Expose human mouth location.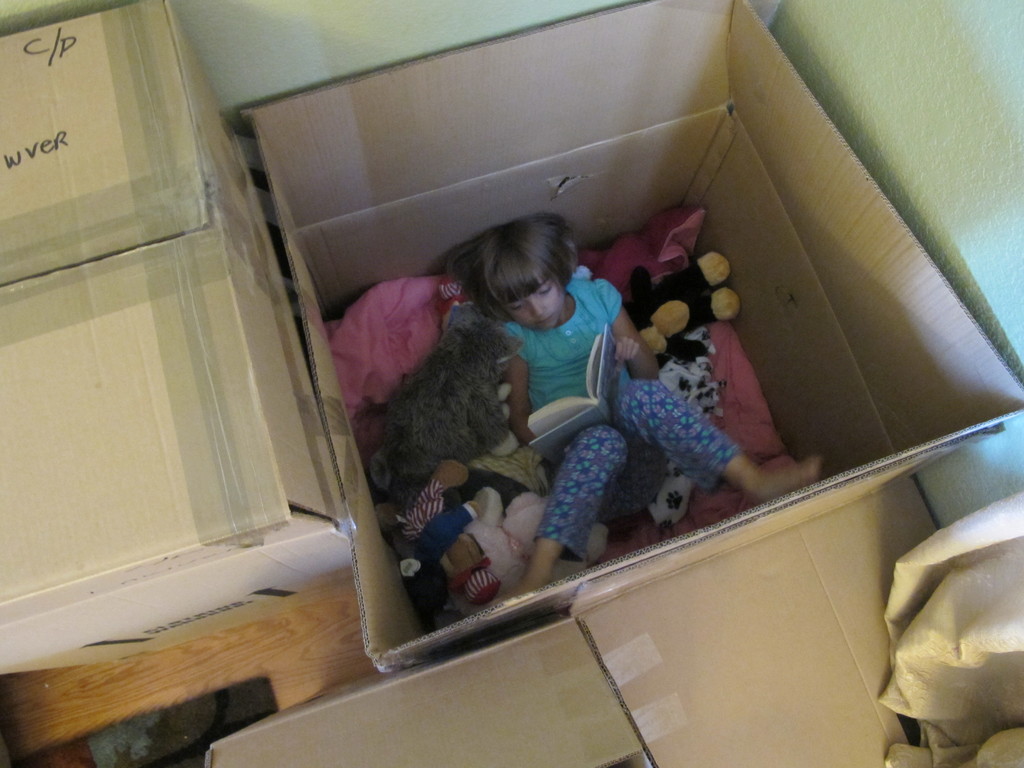
Exposed at x1=538, y1=316, x2=552, y2=324.
